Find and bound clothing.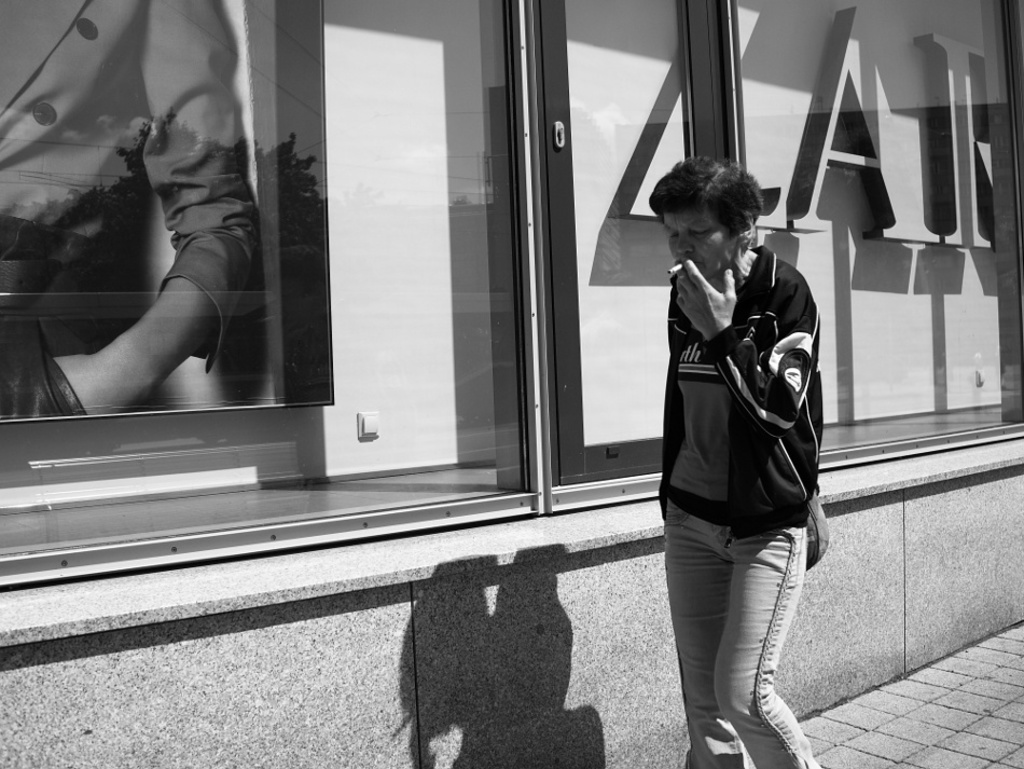
Bound: region(0, 0, 259, 418).
